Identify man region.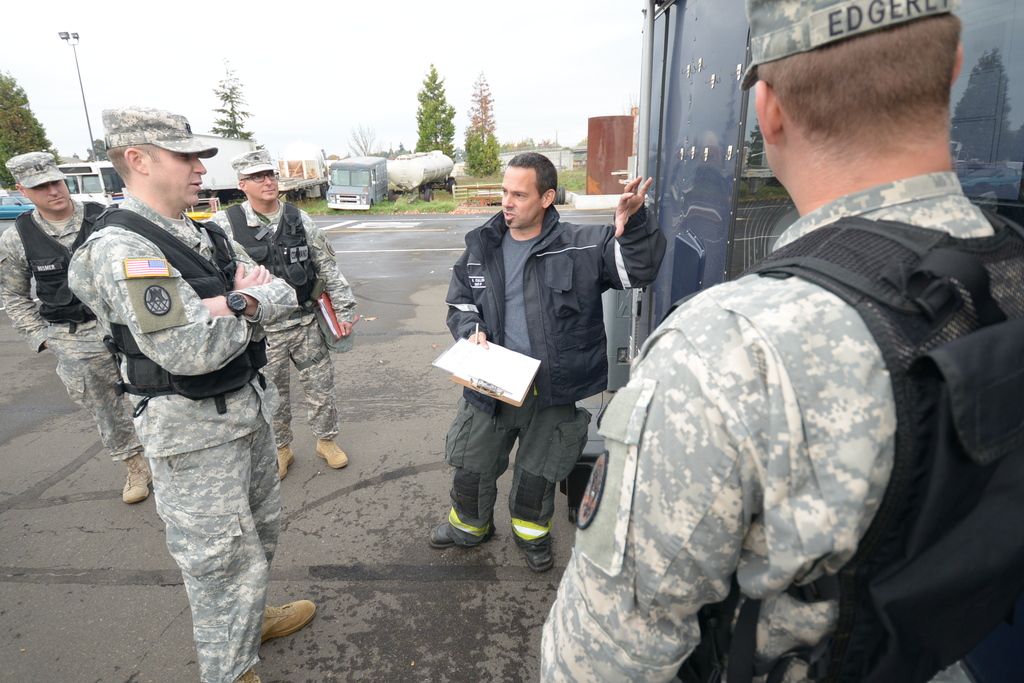
Region: bbox(67, 103, 323, 682).
